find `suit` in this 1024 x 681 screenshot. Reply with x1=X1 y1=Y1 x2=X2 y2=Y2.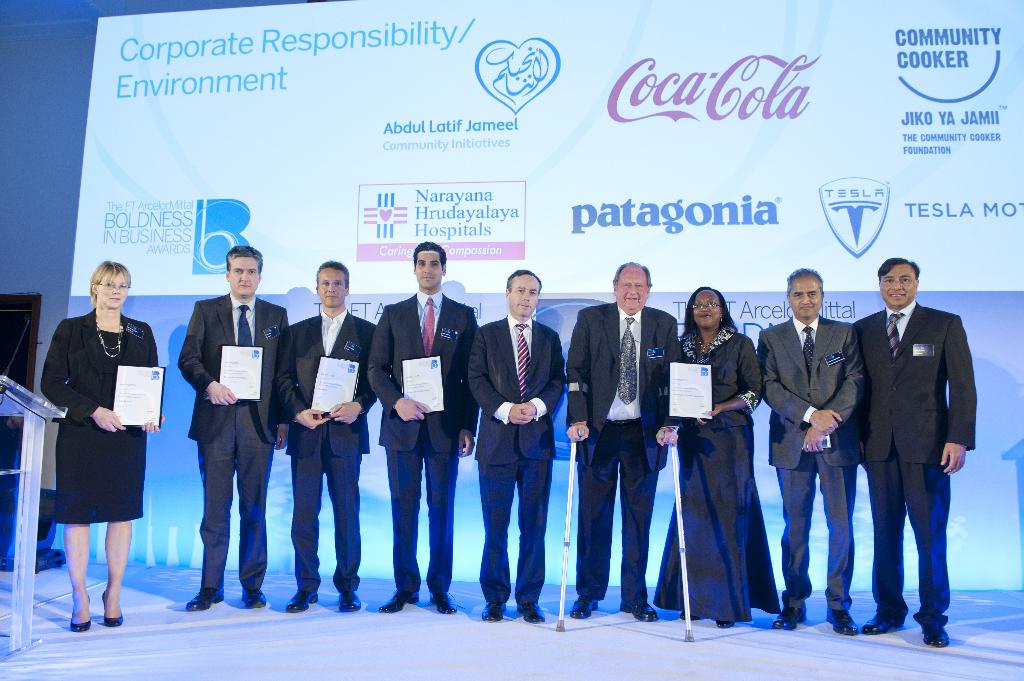
x1=466 y1=313 x2=564 y2=611.
